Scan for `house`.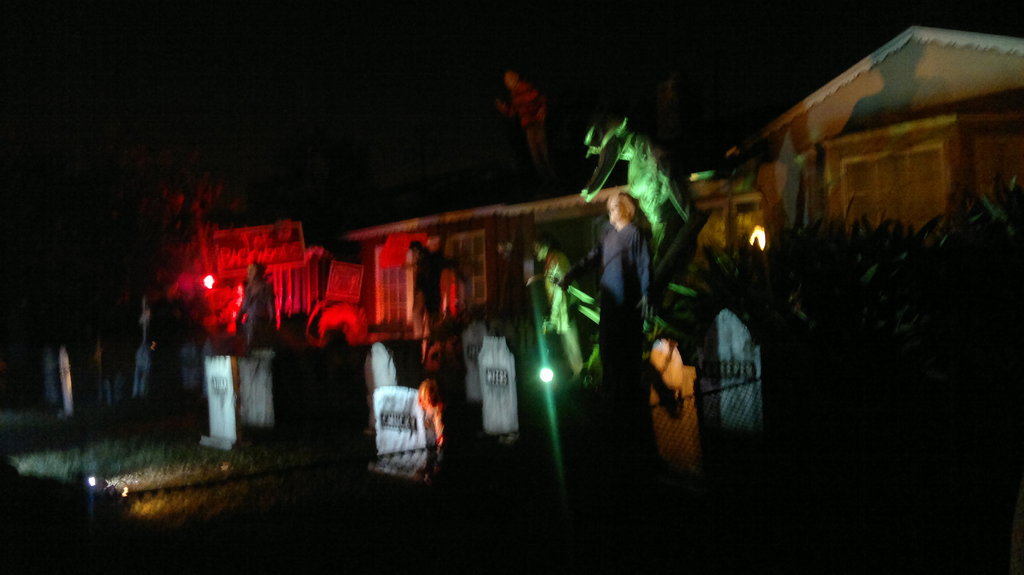
Scan result: [x1=730, y1=24, x2=1023, y2=250].
